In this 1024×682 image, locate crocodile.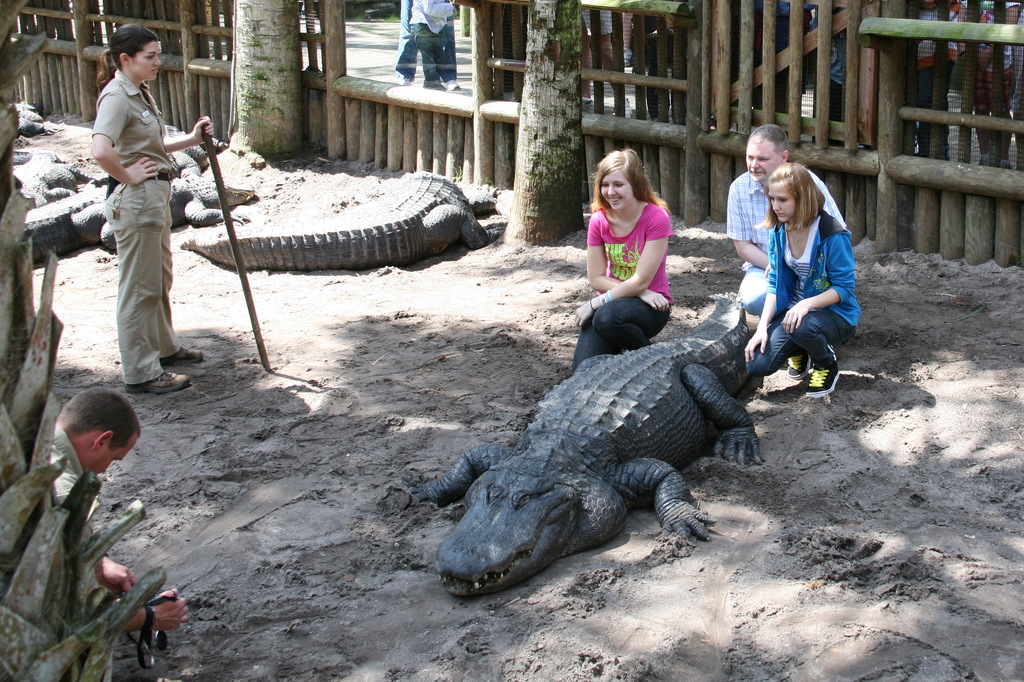
Bounding box: x1=18 y1=170 x2=257 y2=262.
